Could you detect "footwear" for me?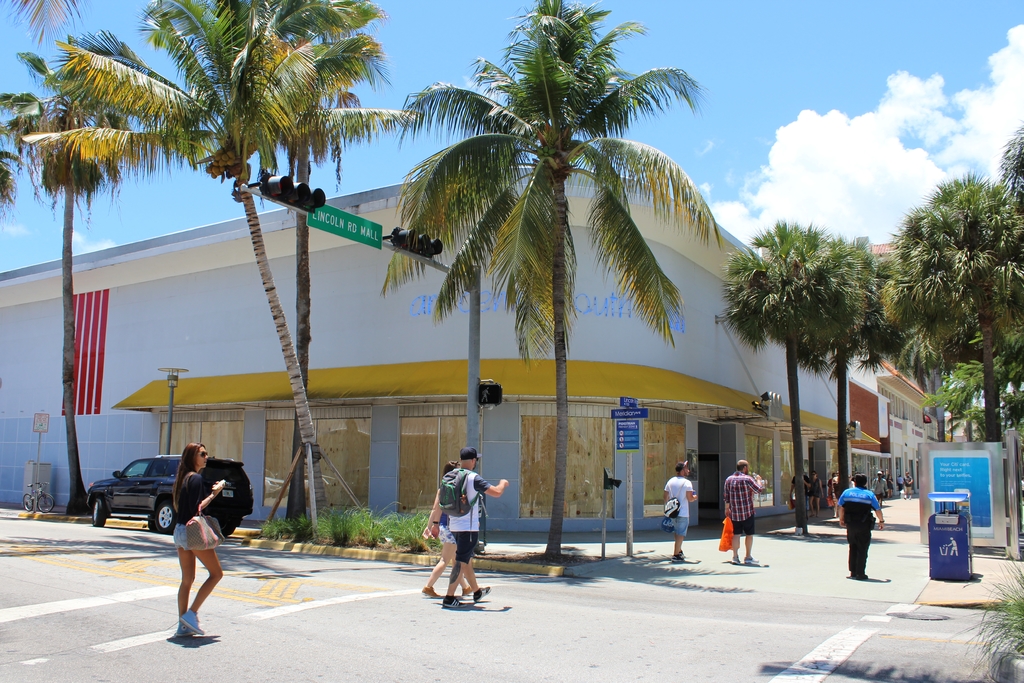
Detection result: select_region(421, 584, 443, 599).
